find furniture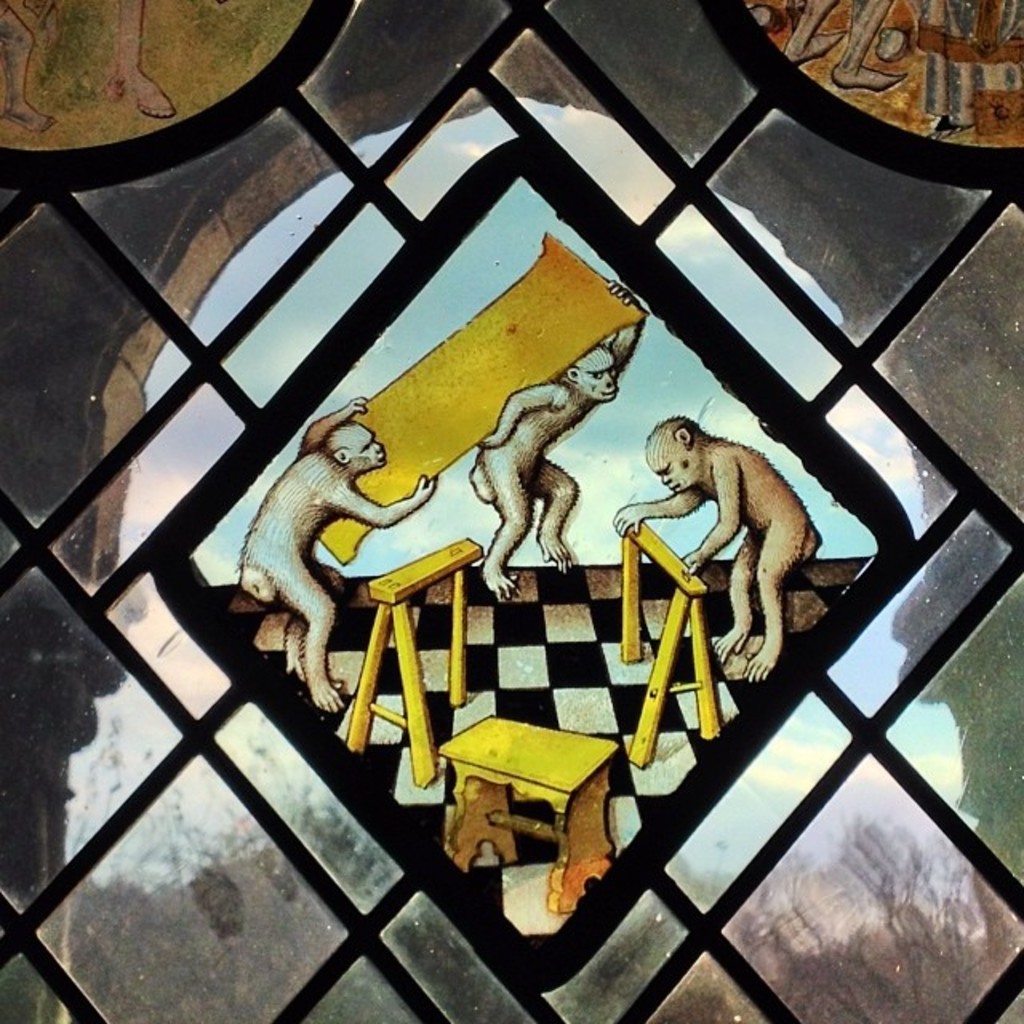
BBox(342, 538, 486, 787)
